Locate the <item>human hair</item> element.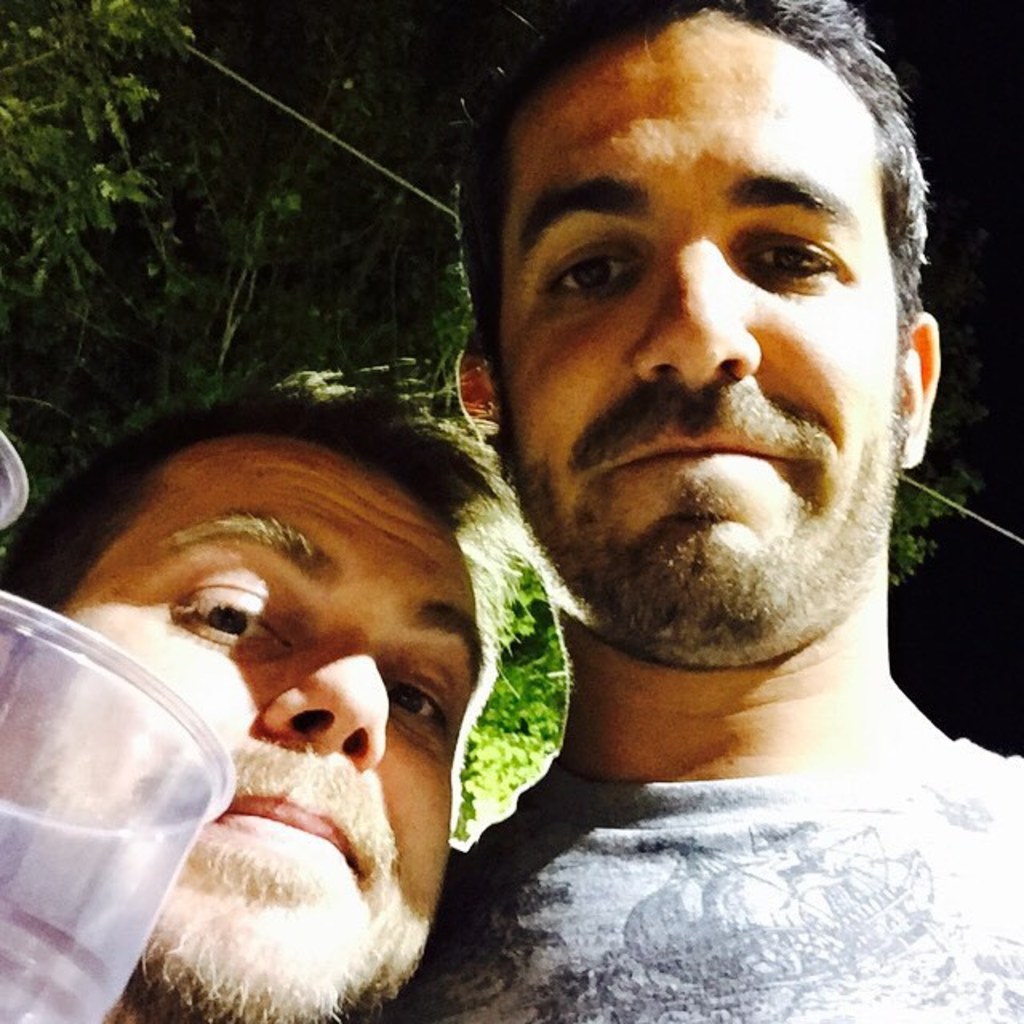
Element bbox: {"x1": 482, "y1": 0, "x2": 949, "y2": 483}.
